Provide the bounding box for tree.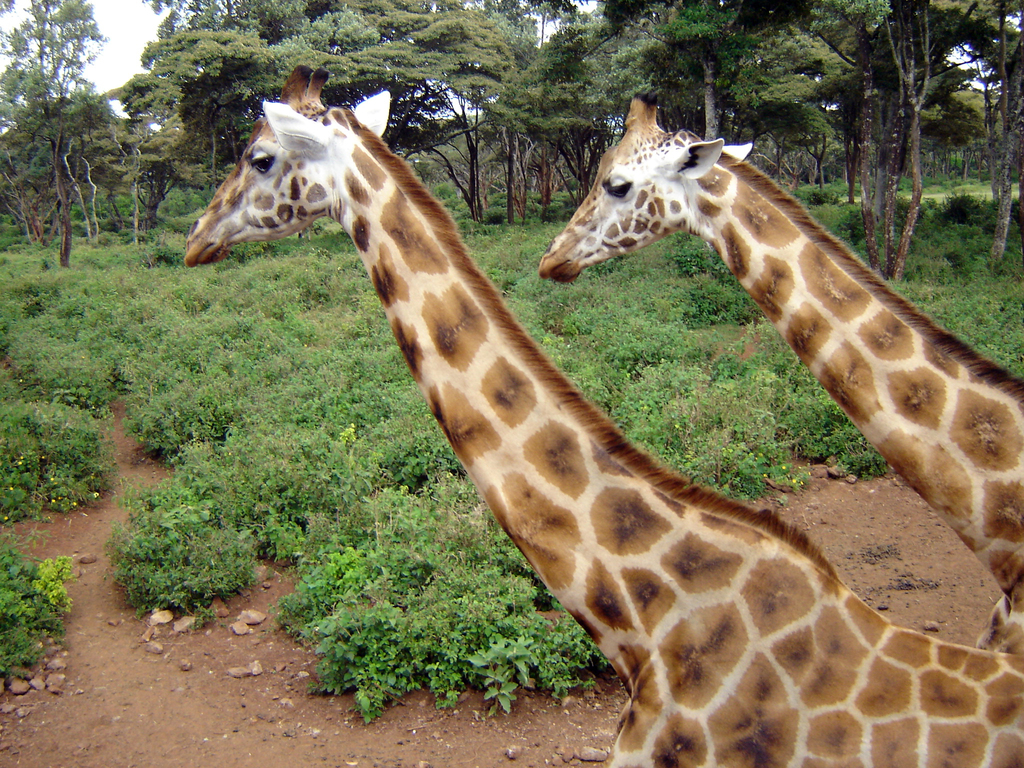
{"x1": 113, "y1": 26, "x2": 281, "y2": 198}.
